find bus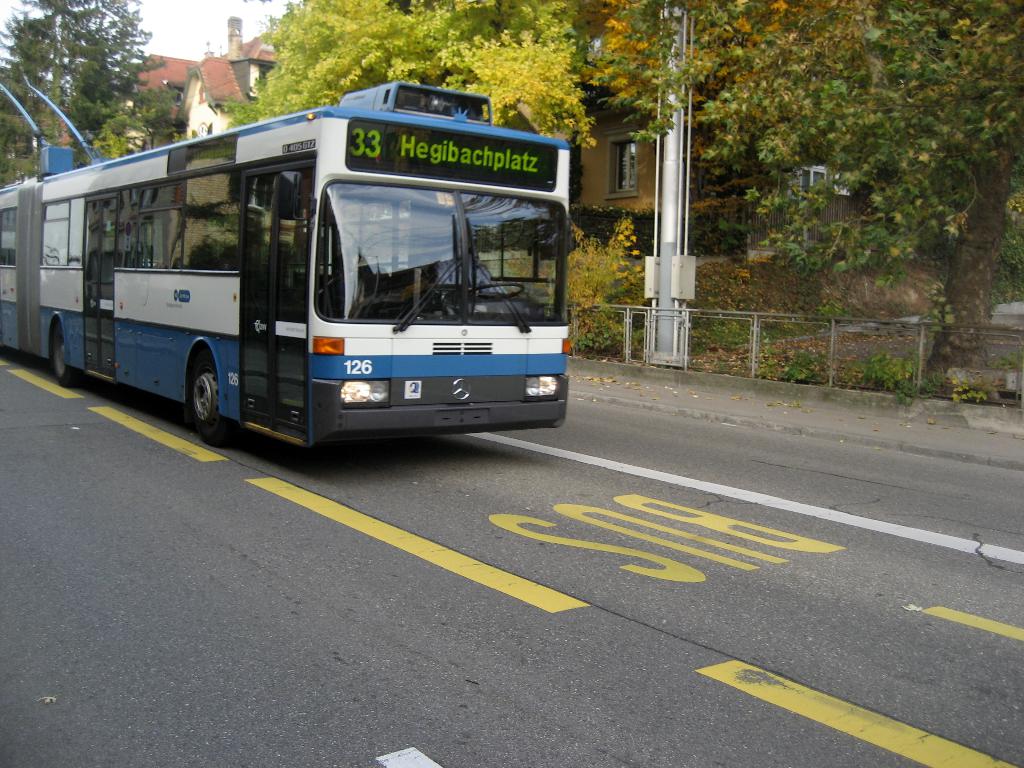
[left=0, top=88, right=565, bottom=444]
